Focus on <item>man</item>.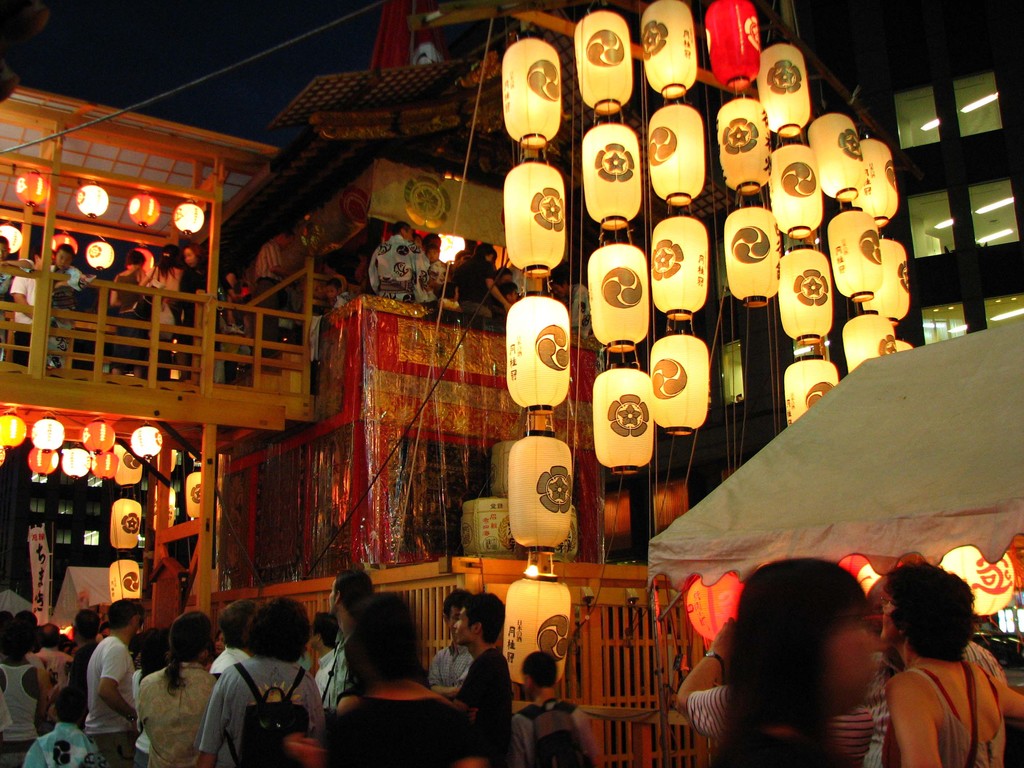
Focused at crop(28, 630, 87, 715).
